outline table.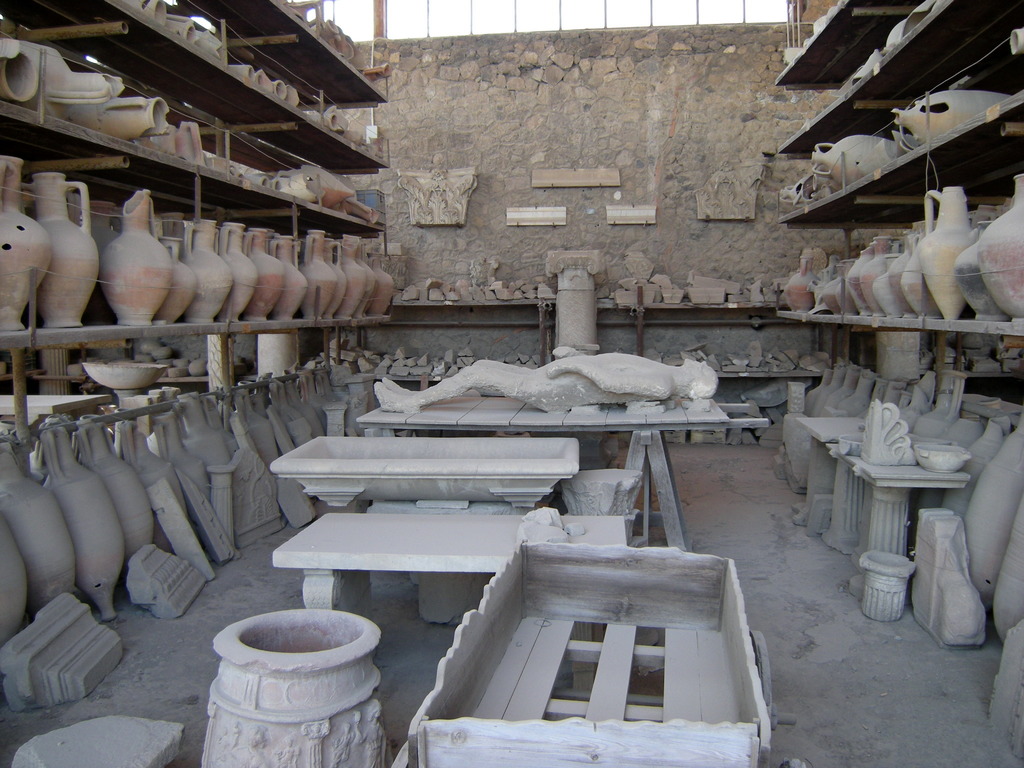
Outline: <bbox>270, 511, 632, 611</bbox>.
